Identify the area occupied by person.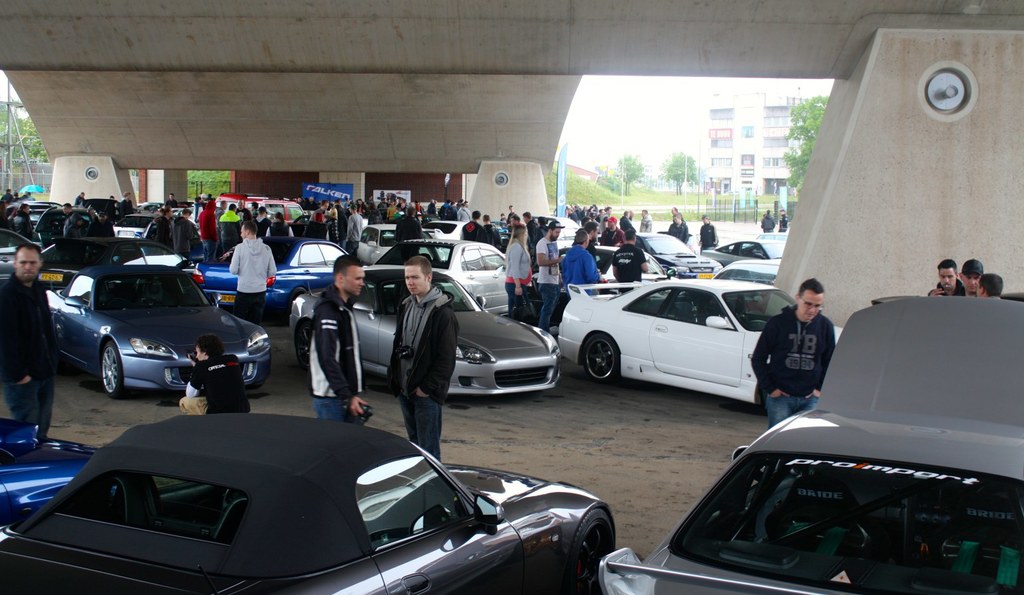
Area: [x1=960, y1=259, x2=984, y2=297].
